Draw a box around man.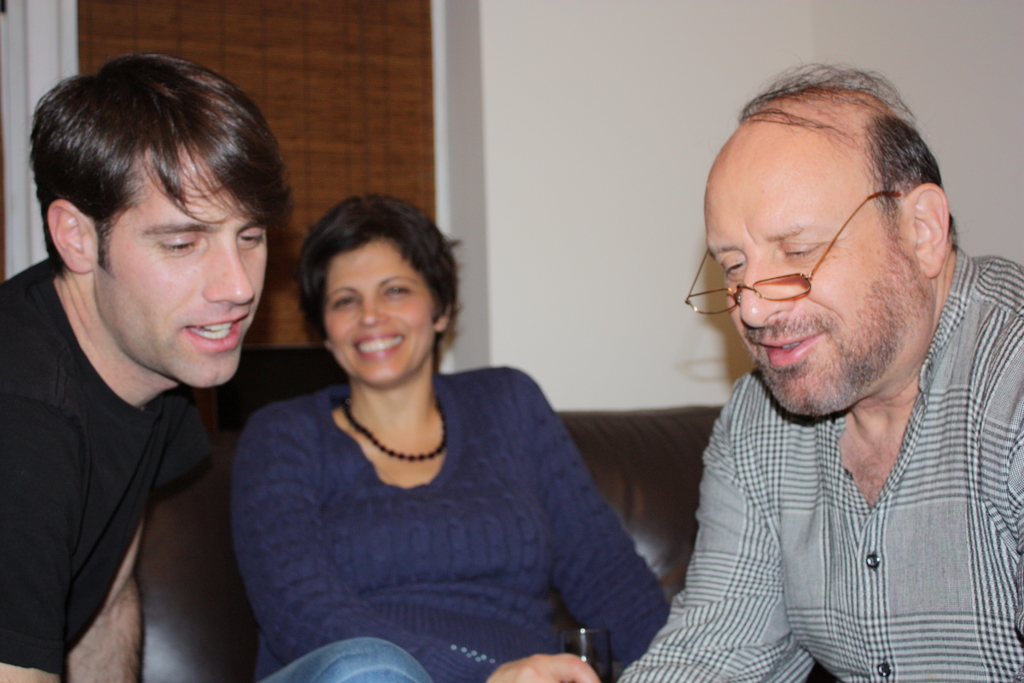
{"x1": 603, "y1": 85, "x2": 1023, "y2": 673}.
